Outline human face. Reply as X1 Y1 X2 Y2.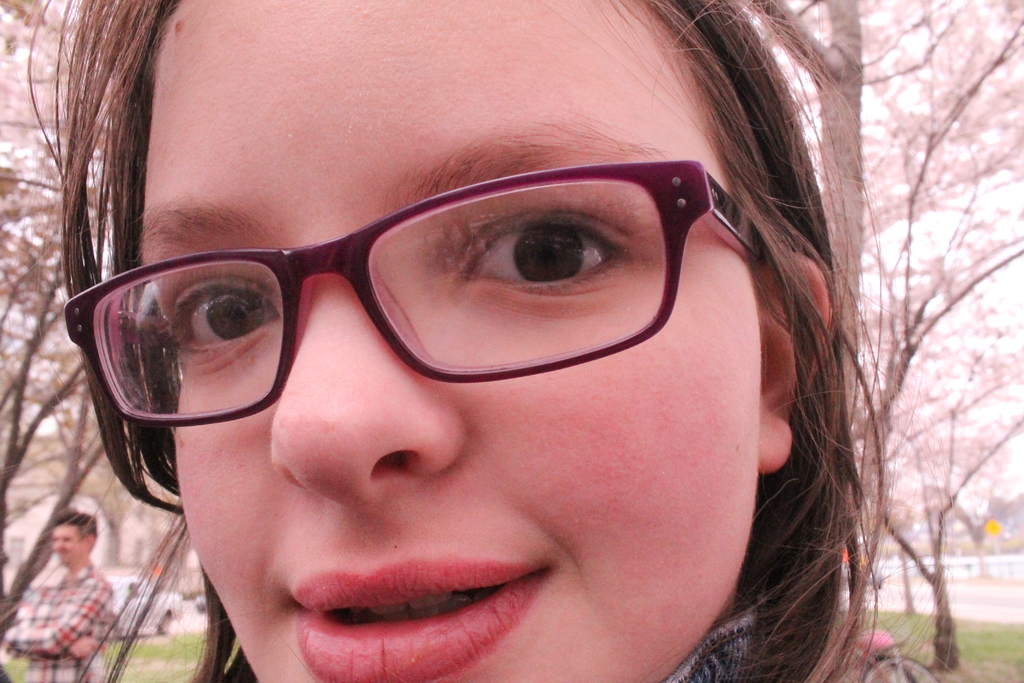
49 523 79 562.
